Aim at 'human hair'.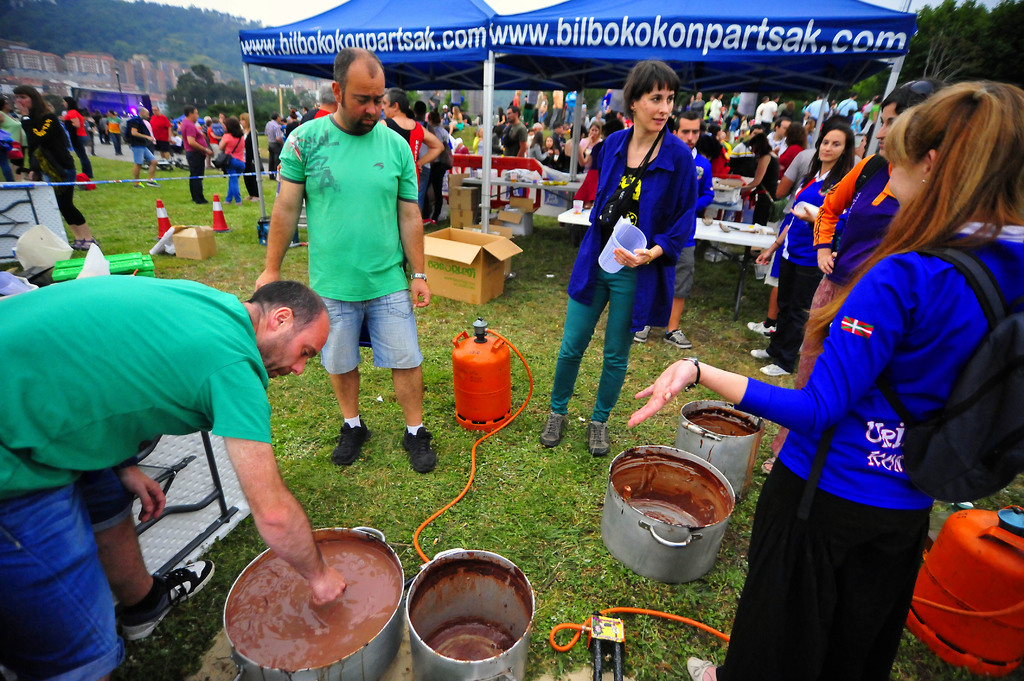
Aimed at left=881, top=88, right=927, bottom=116.
